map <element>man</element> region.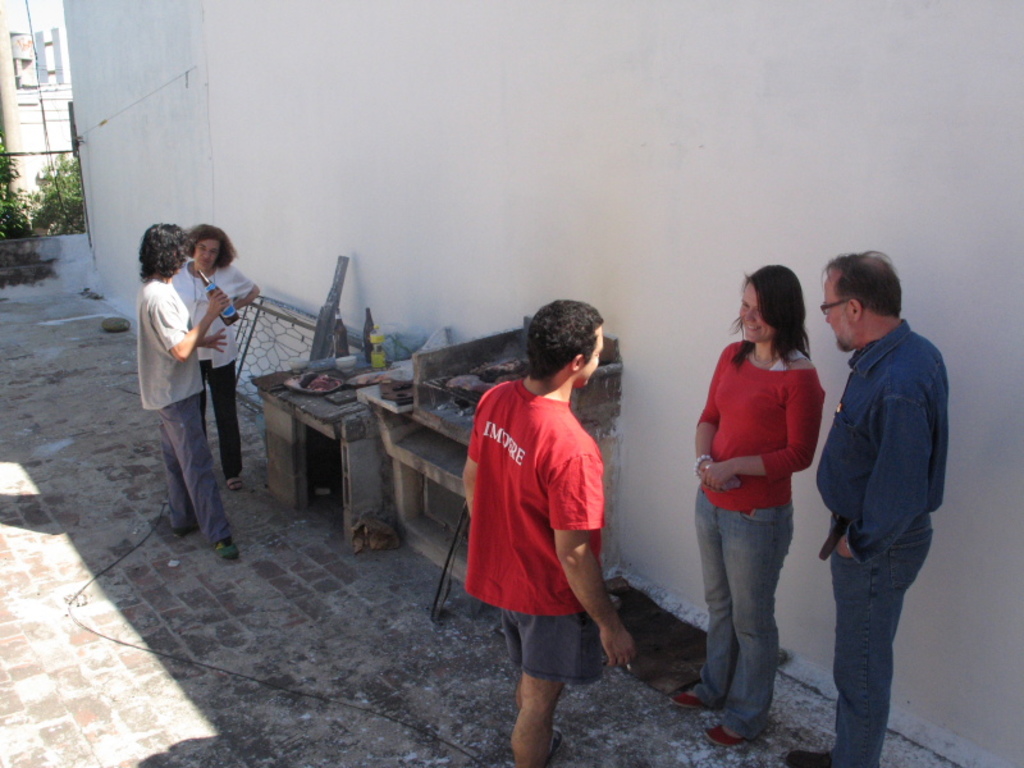
Mapped to detection(781, 244, 948, 767).
